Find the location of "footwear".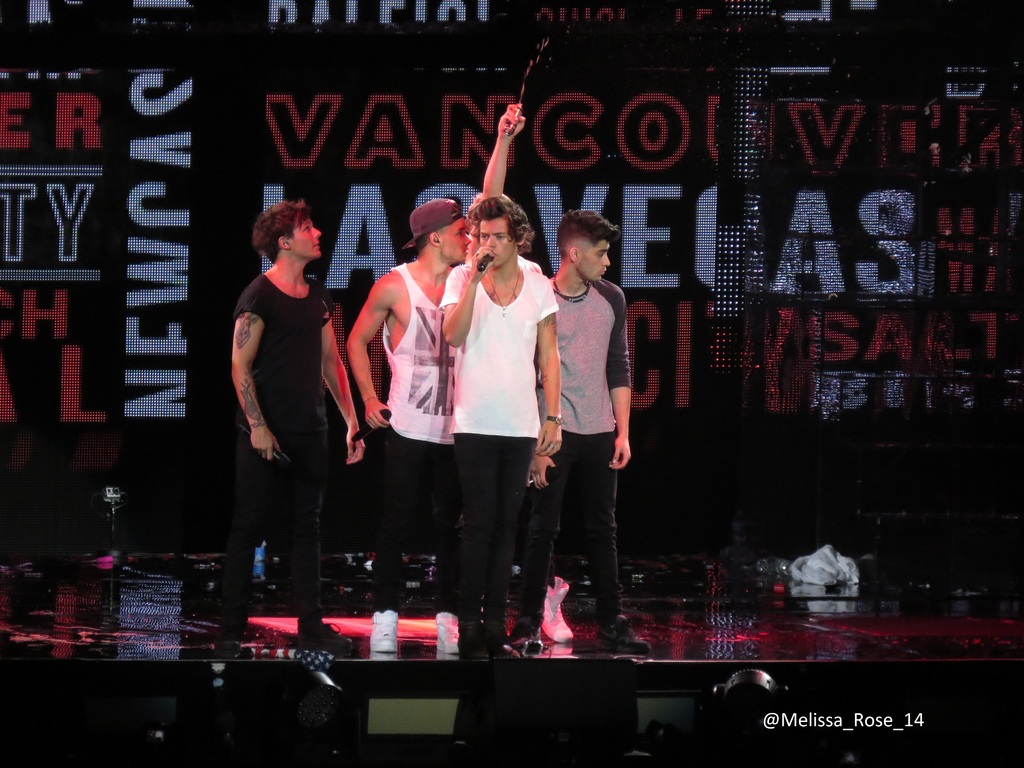
Location: <box>488,623,520,656</box>.
